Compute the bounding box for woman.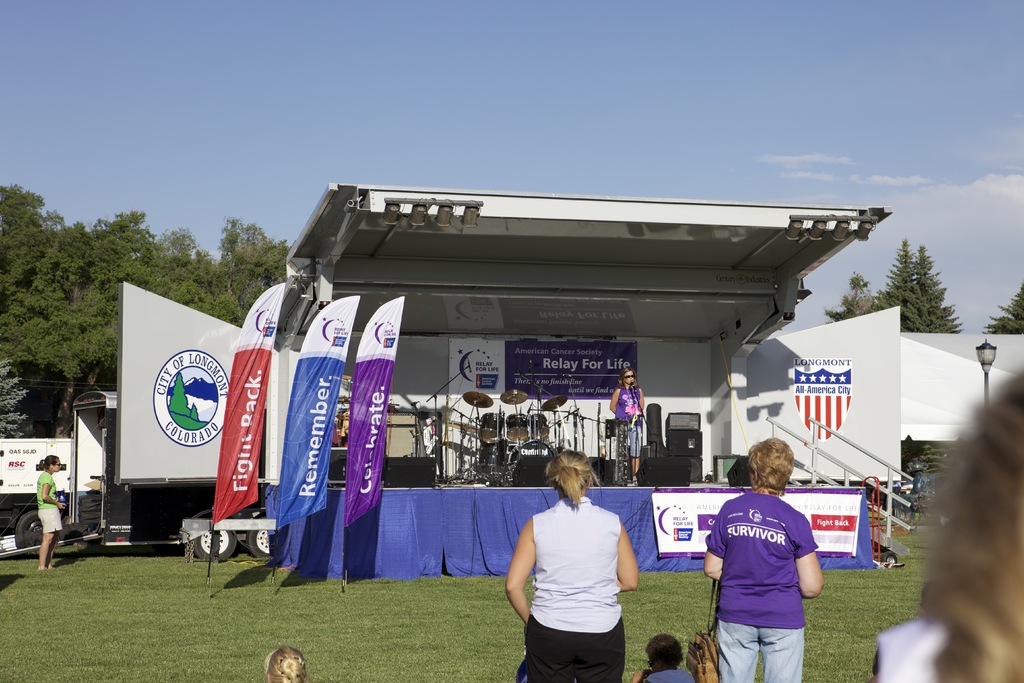
x1=610 y1=366 x2=650 y2=488.
